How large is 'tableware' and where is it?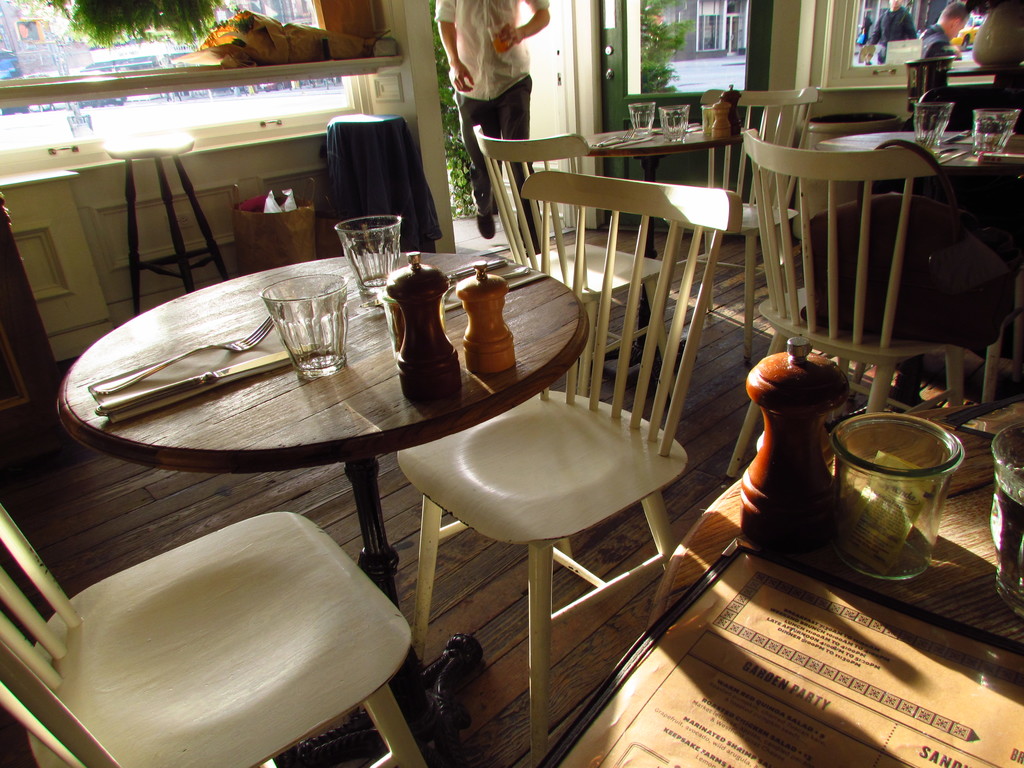
Bounding box: 95:342:320:418.
